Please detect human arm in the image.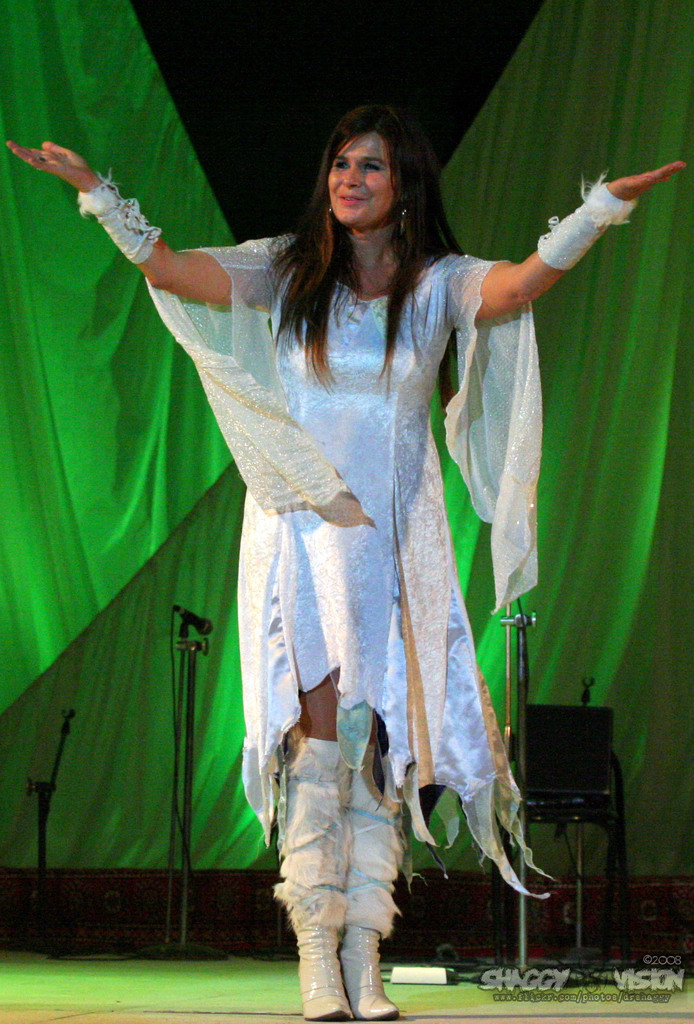
detection(1, 124, 279, 325).
